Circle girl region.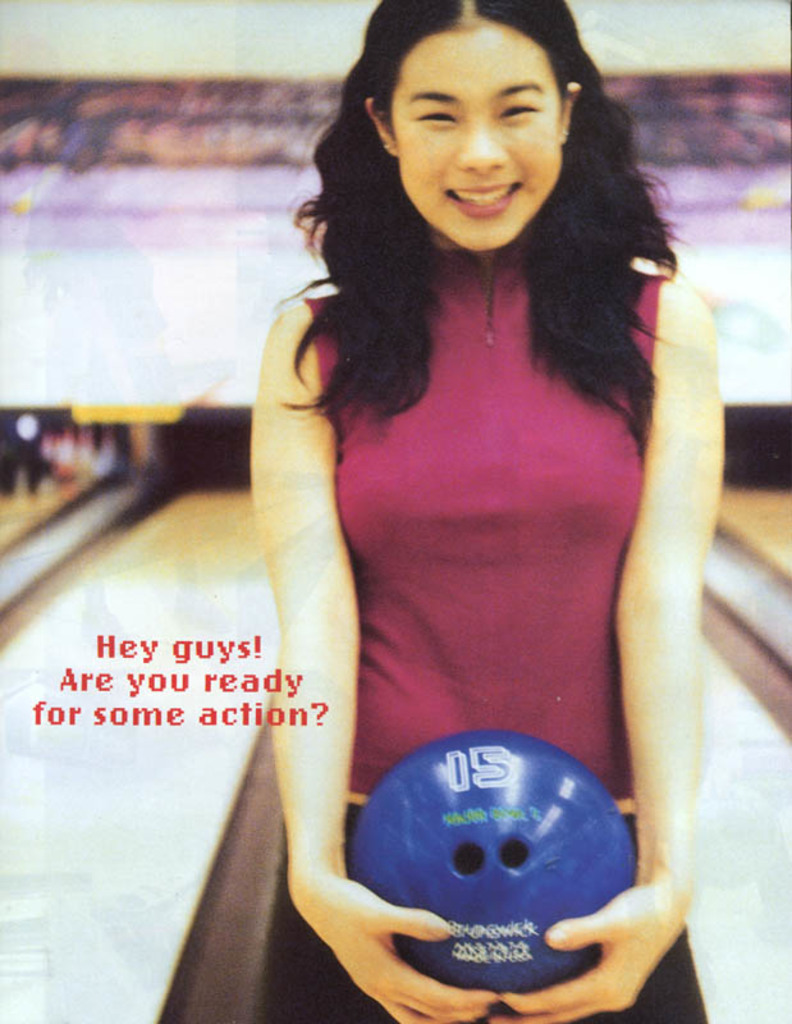
Region: (left=247, top=0, right=725, bottom=1023).
